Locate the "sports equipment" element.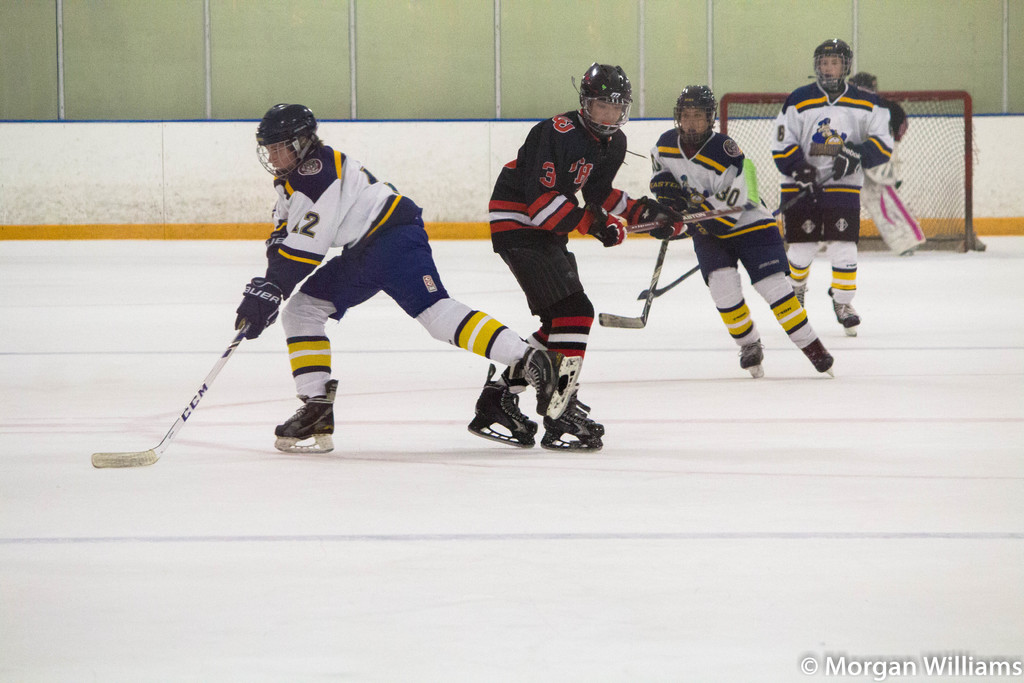
Element bbox: bbox(234, 278, 286, 341).
